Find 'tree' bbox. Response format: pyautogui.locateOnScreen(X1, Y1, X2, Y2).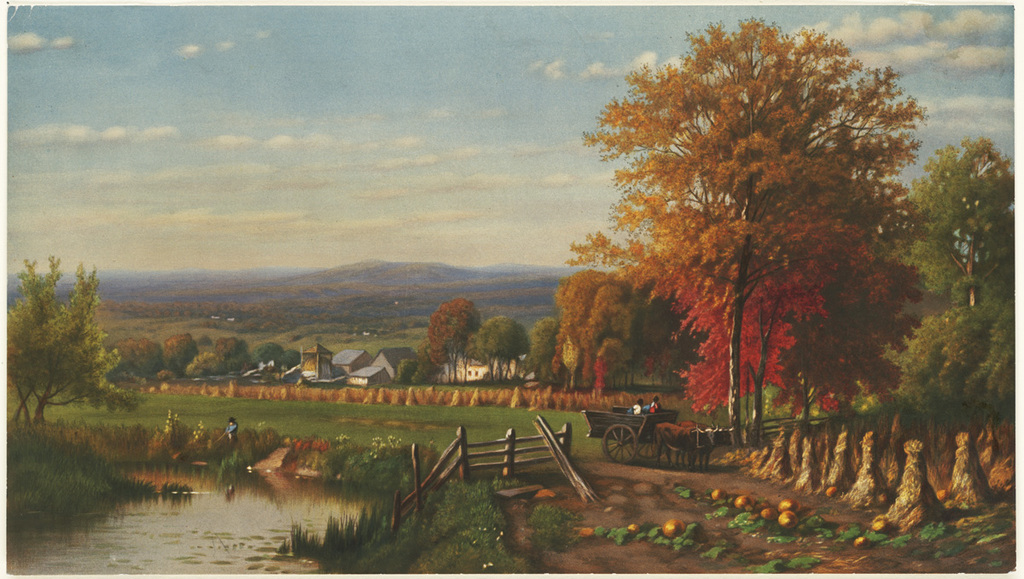
pyautogui.locateOnScreen(246, 344, 294, 372).
